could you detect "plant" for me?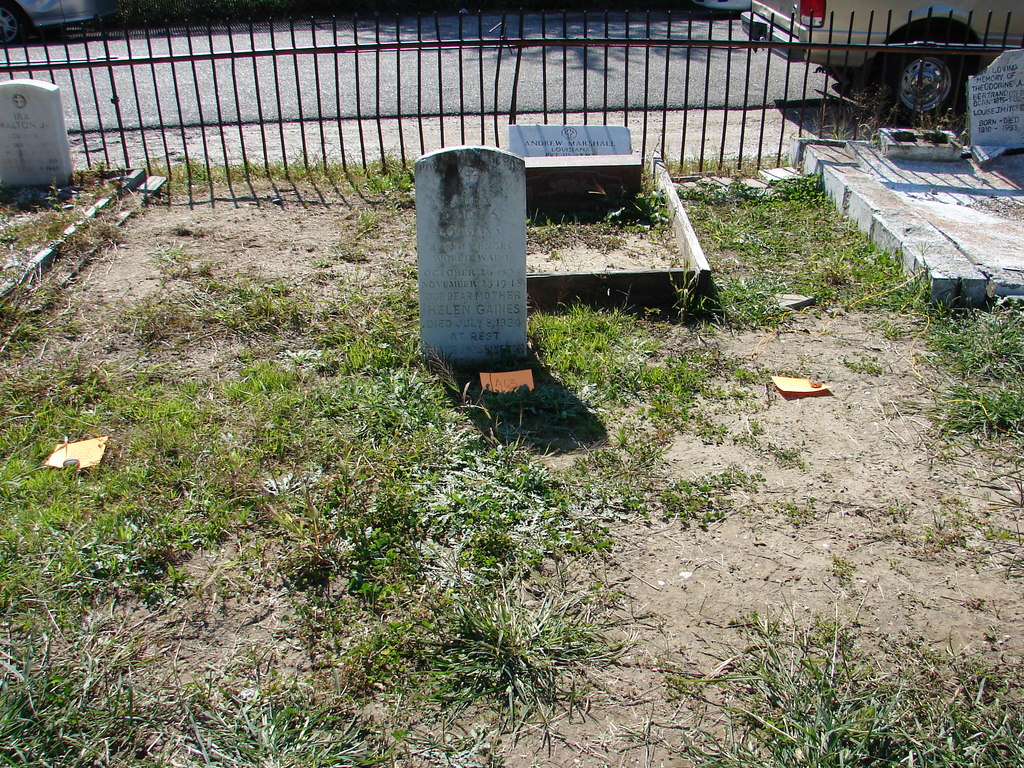
Detection result: pyautogui.locateOnScreen(772, 365, 805, 381).
